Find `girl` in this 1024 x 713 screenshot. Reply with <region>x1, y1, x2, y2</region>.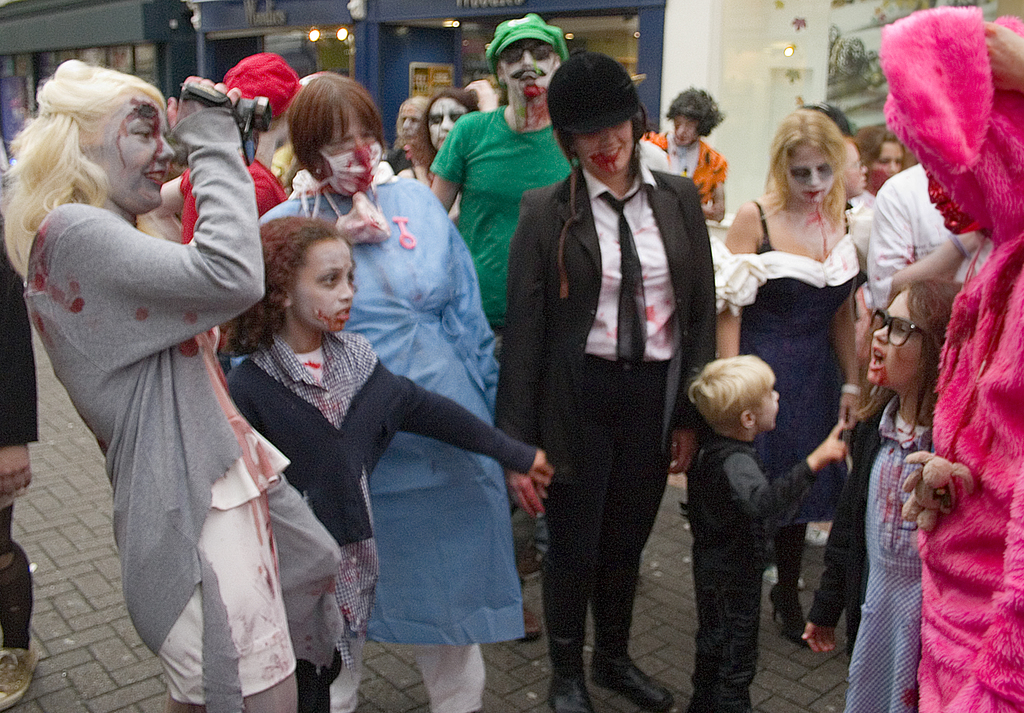
<region>224, 212, 555, 712</region>.
